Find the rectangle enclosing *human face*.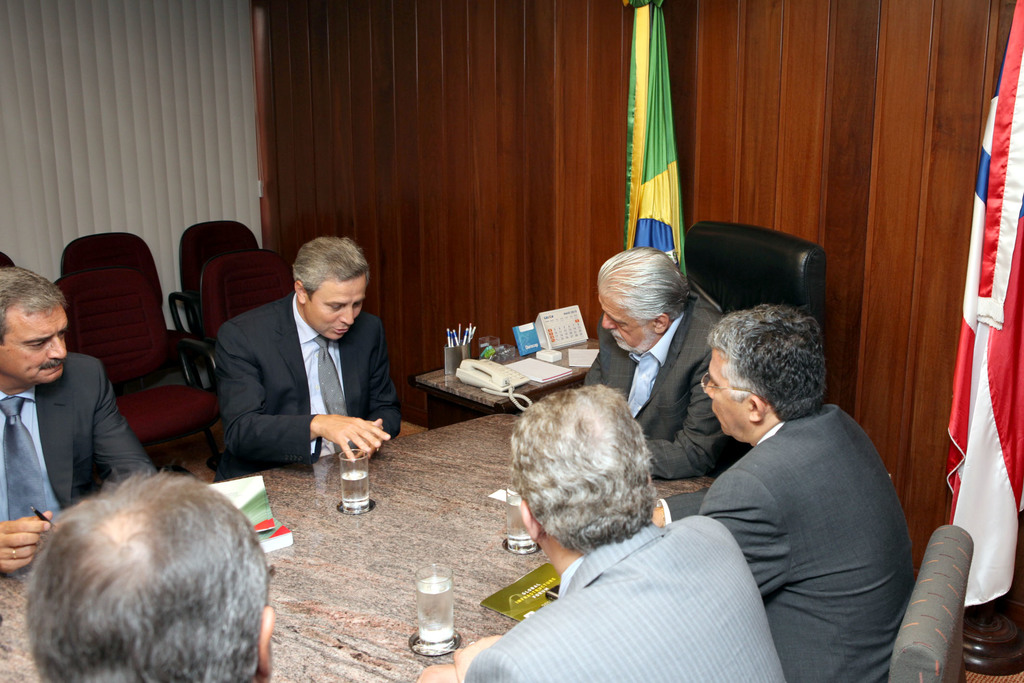
[x1=701, y1=349, x2=746, y2=431].
